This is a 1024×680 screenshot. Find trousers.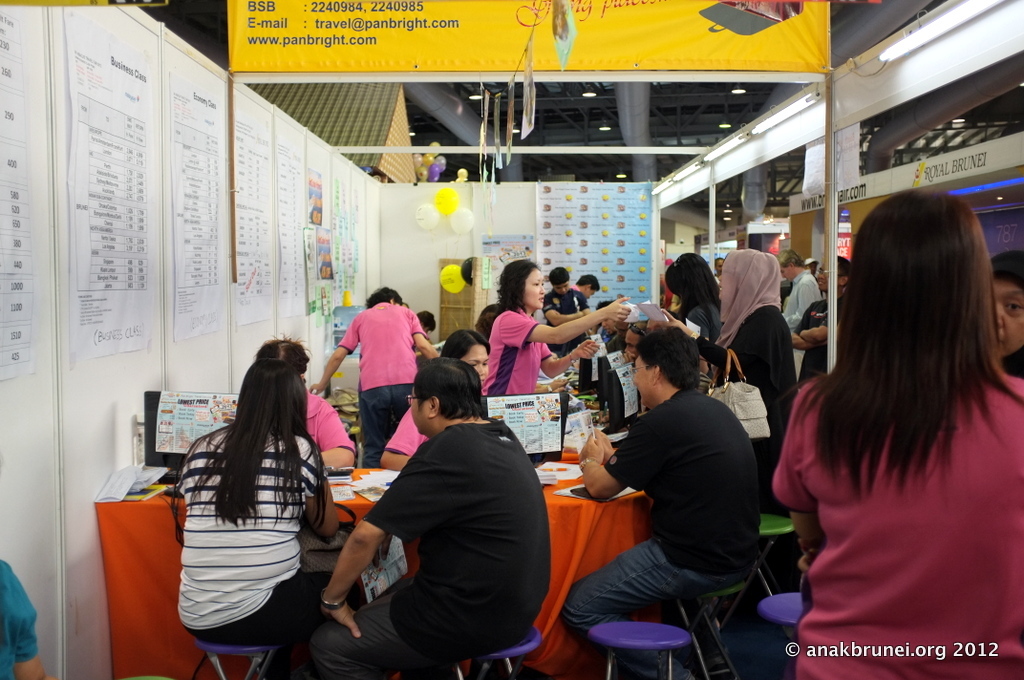
Bounding box: <box>562,541,720,654</box>.
